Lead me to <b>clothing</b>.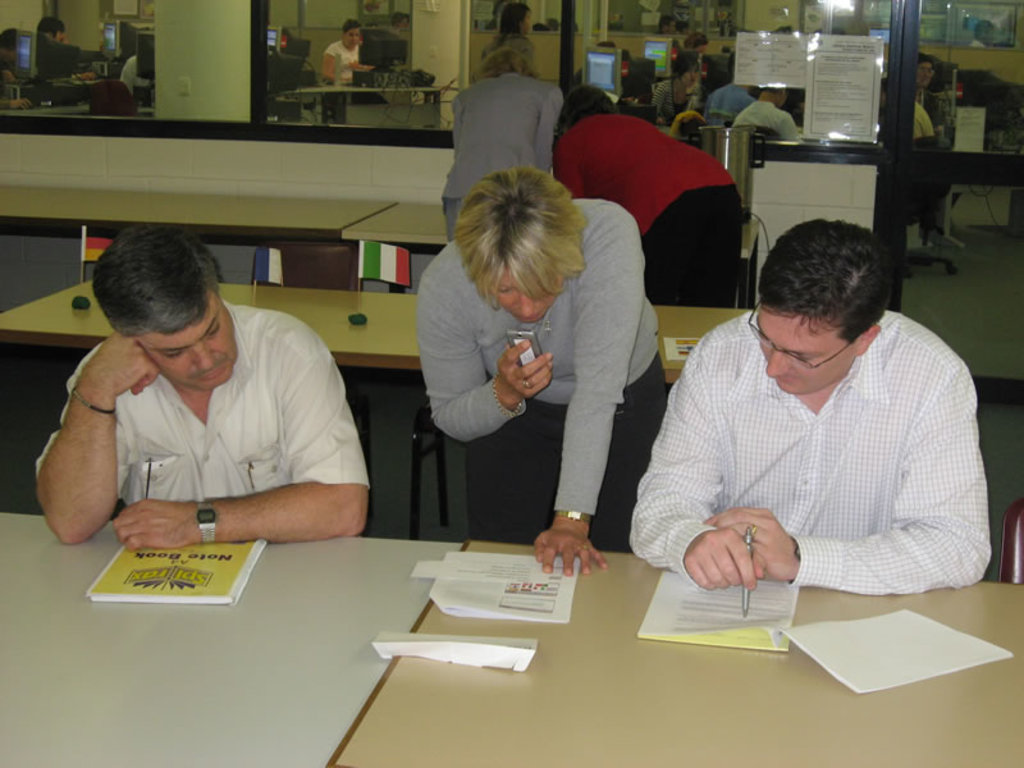
Lead to [556,111,746,315].
